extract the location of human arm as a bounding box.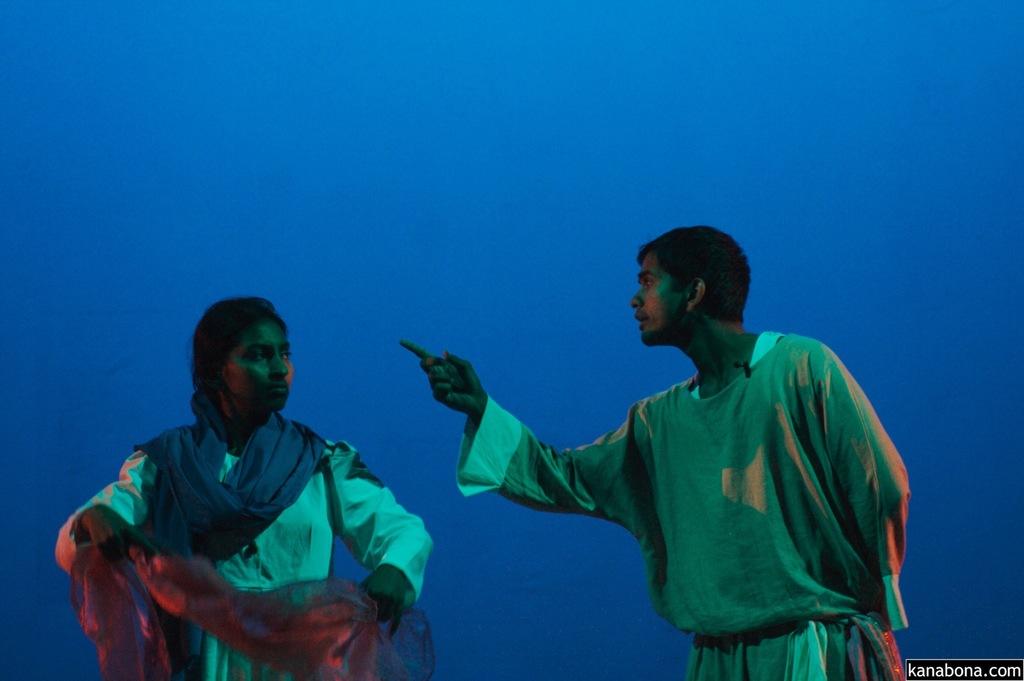
<bbox>67, 462, 165, 555</bbox>.
